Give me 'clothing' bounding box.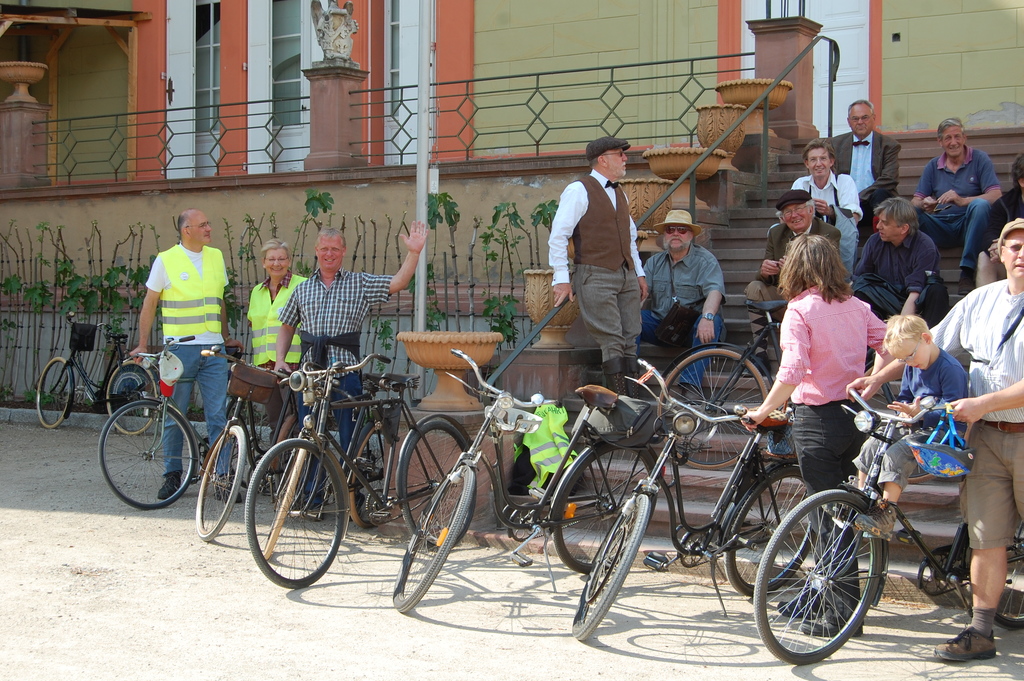
rect(741, 264, 791, 336).
